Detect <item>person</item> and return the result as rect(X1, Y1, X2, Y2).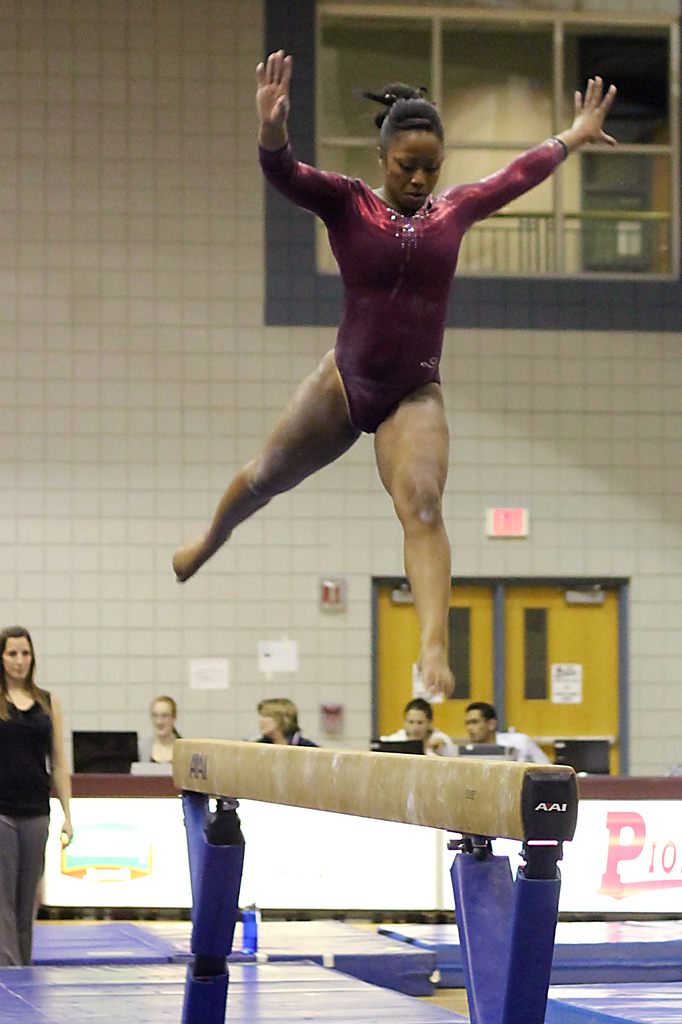
rect(376, 694, 459, 758).
